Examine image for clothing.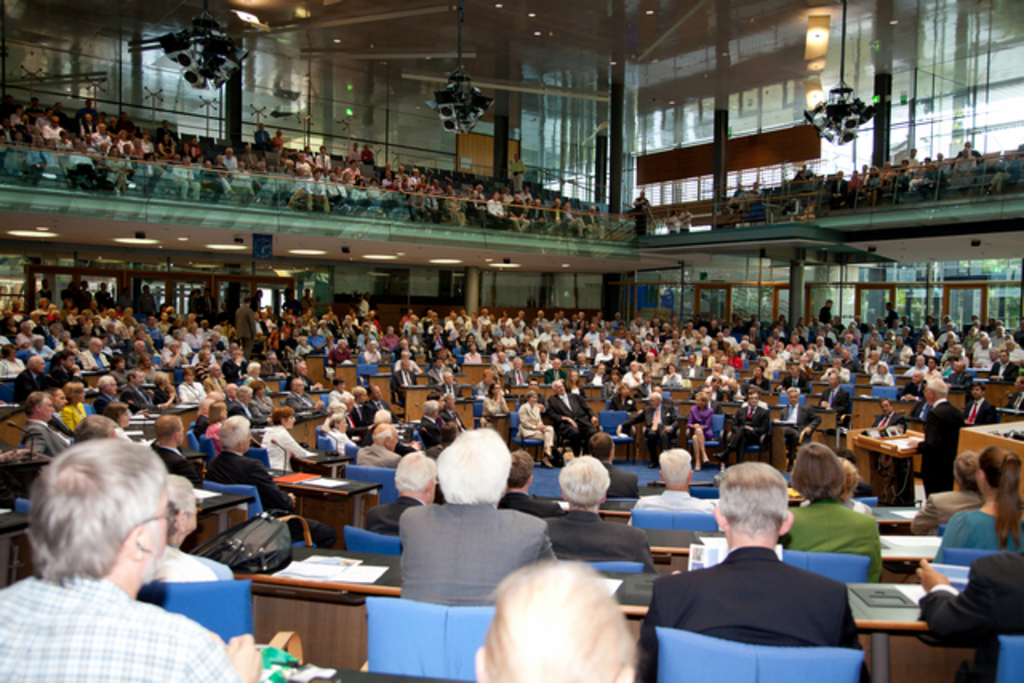
Examination result: <box>933,505,1022,568</box>.
